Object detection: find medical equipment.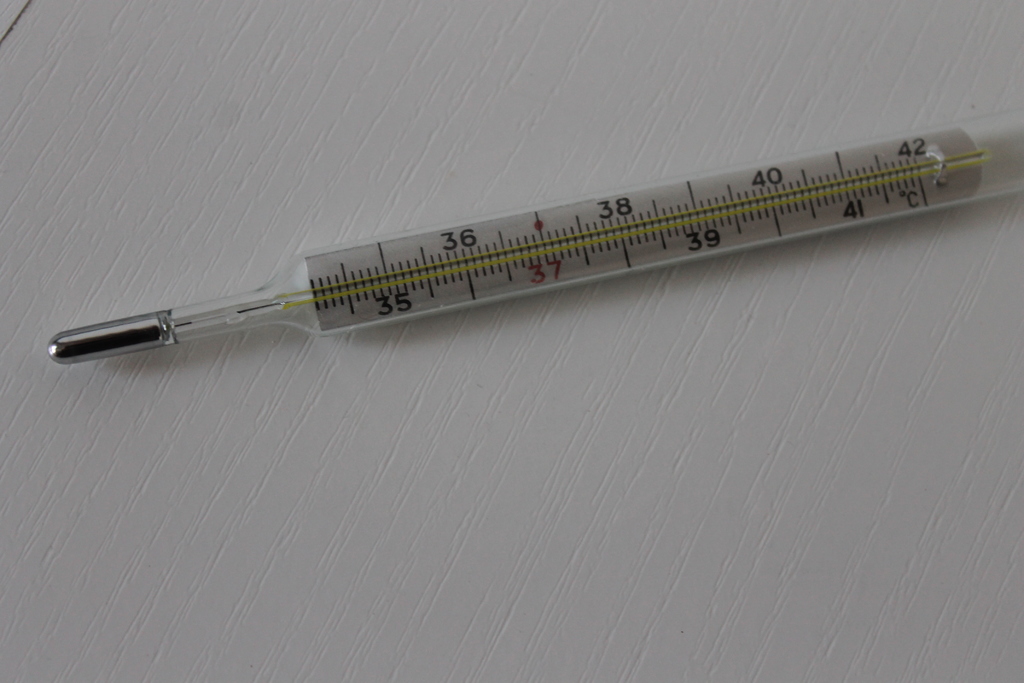
x1=47, y1=113, x2=1023, y2=368.
